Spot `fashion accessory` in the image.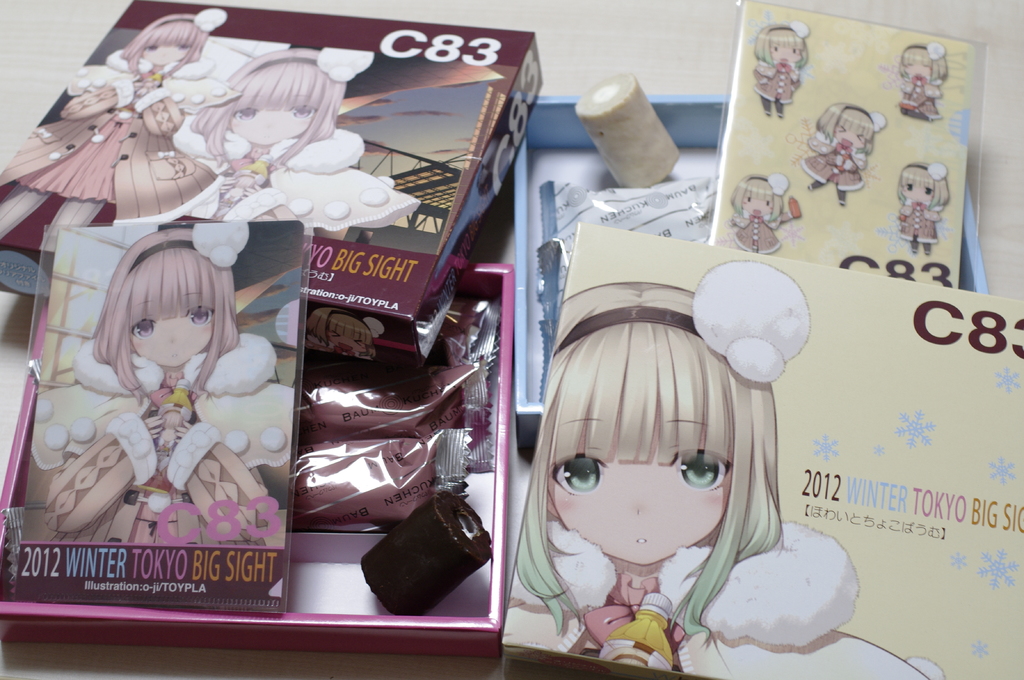
`fashion accessory` found at (left=775, top=61, right=791, bottom=72).
